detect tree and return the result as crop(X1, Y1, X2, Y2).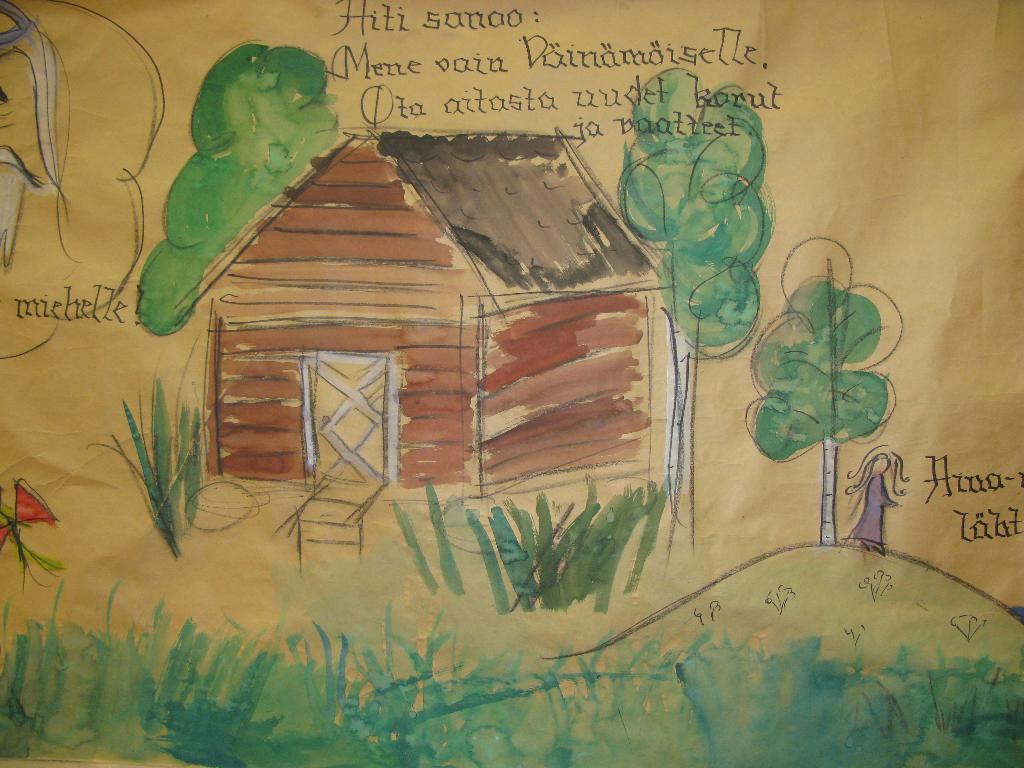
crop(132, 40, 341, 337).
